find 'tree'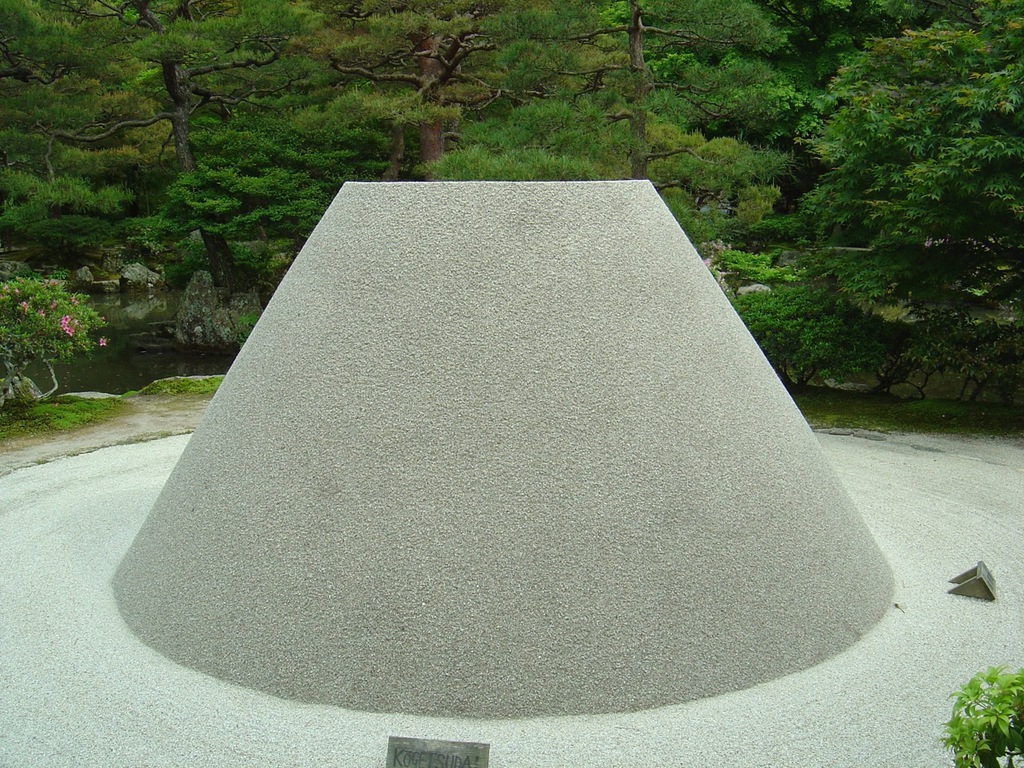
box(742, 222, 1023, 392)
